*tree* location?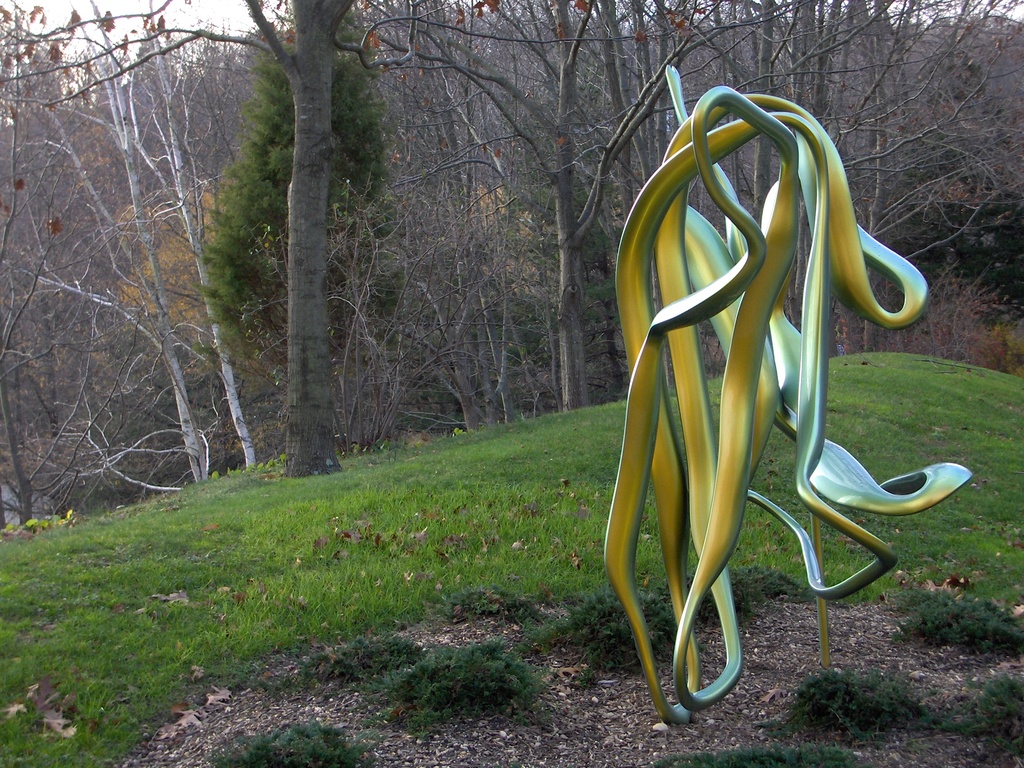
Rect(524, 569, 815, 677)
